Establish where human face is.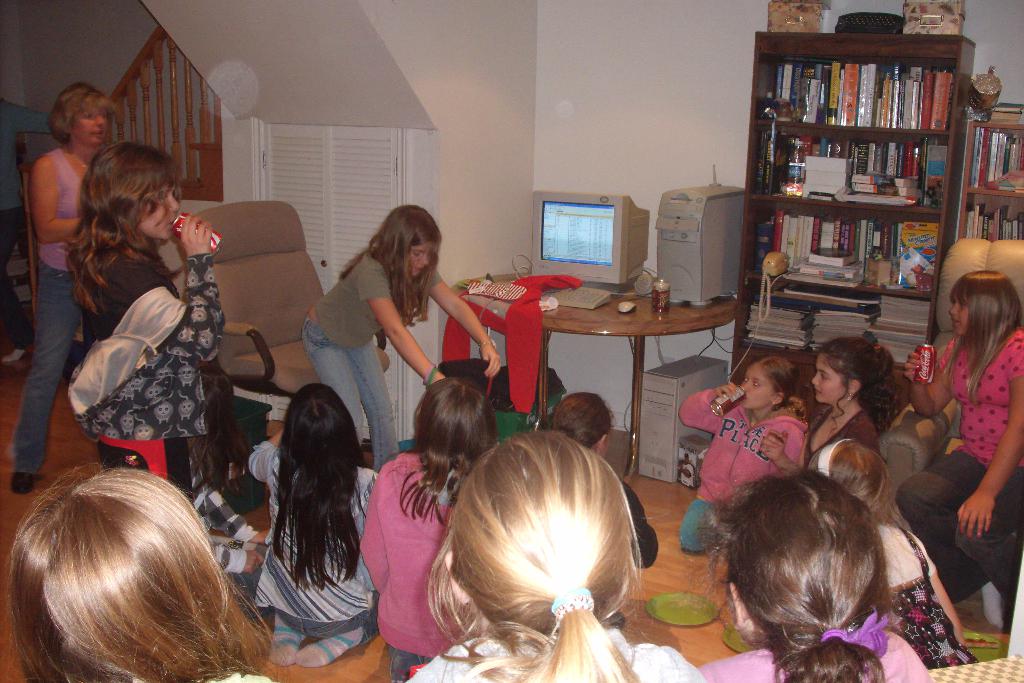
Established at x1=77 y1=113 x2=106 y2=147.
